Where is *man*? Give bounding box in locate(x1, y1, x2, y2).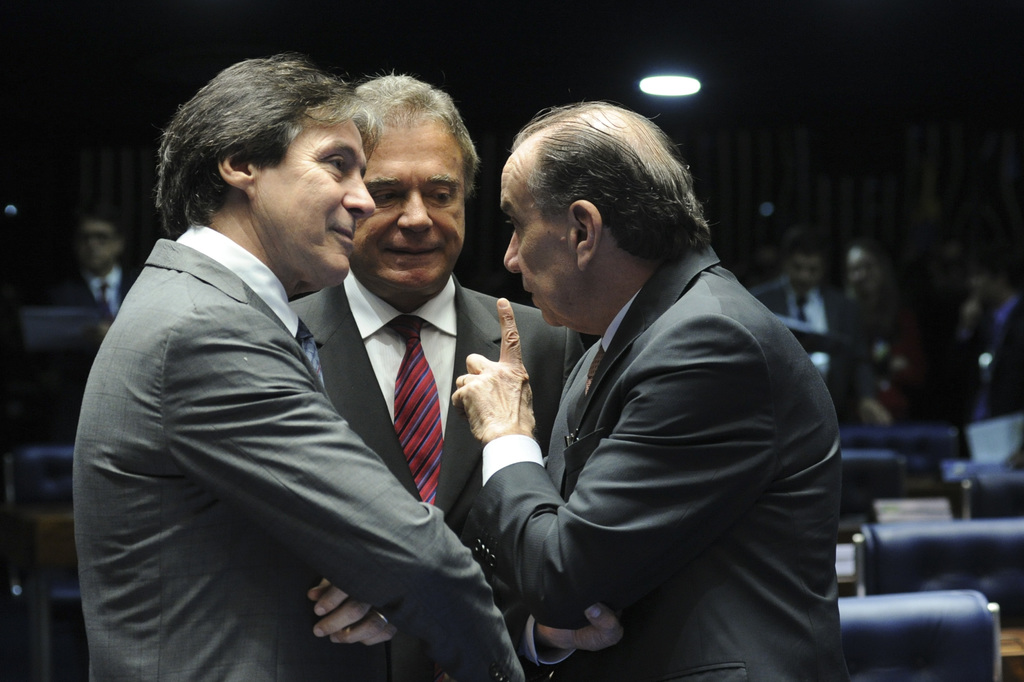
locate(748, 229, 845, 425).
